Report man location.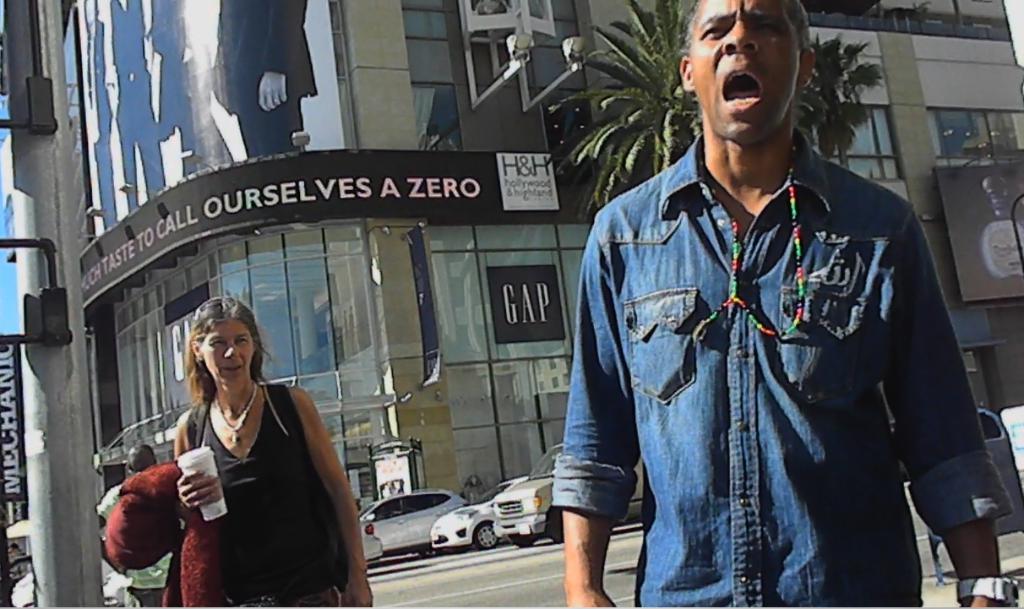
Report: x1=494, y1=8, x2=982, y2=602.
